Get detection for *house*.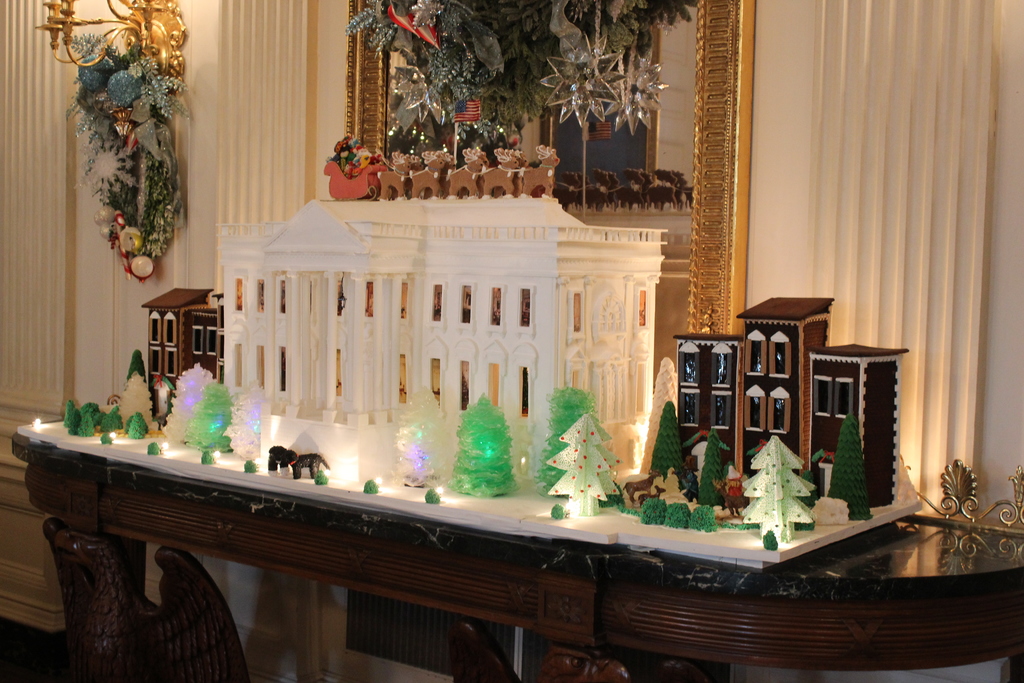
Detection: box(676, 288, 907, 509).
